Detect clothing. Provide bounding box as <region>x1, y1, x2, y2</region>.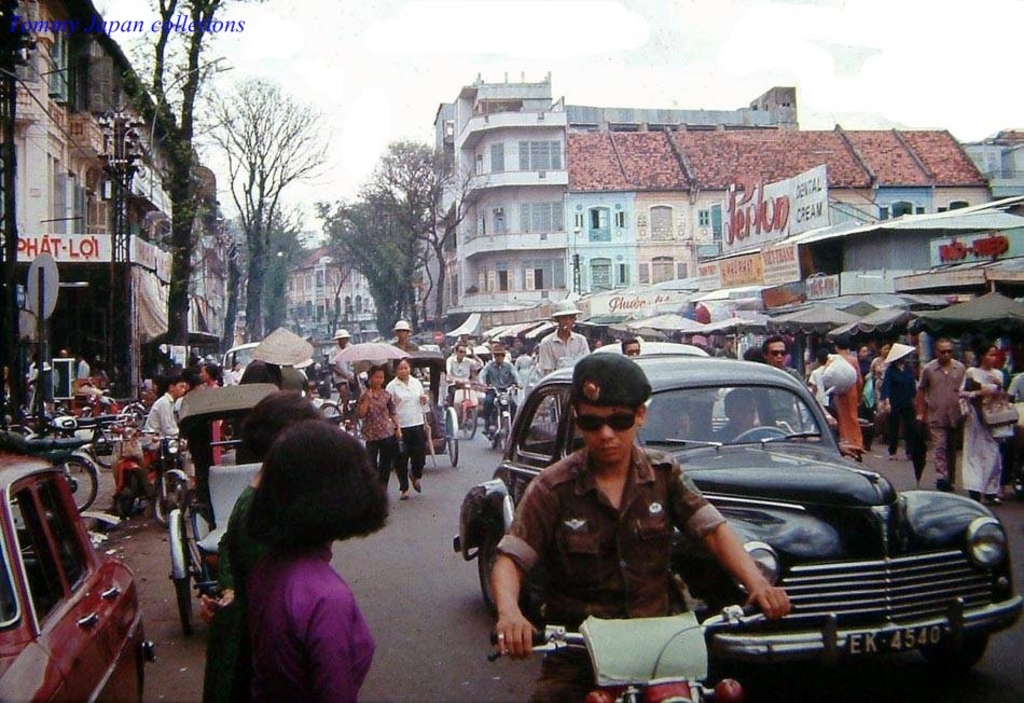
<region>385, 374, 428, 485</region>.
